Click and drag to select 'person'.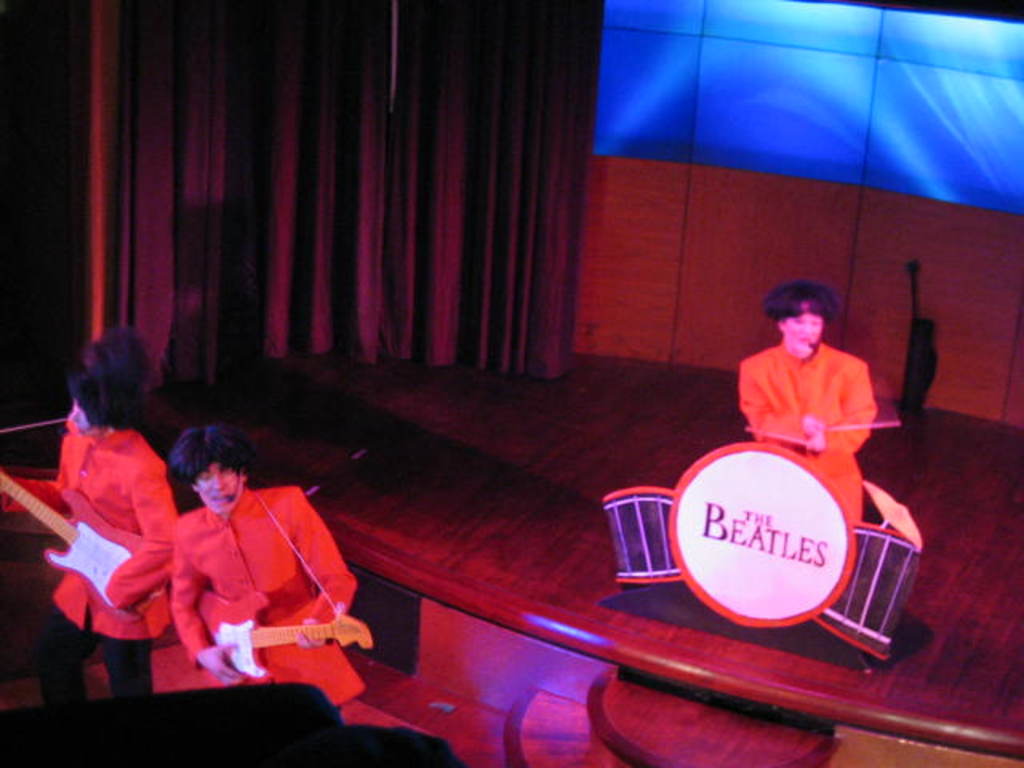
Selection: [168,427,357,726].
